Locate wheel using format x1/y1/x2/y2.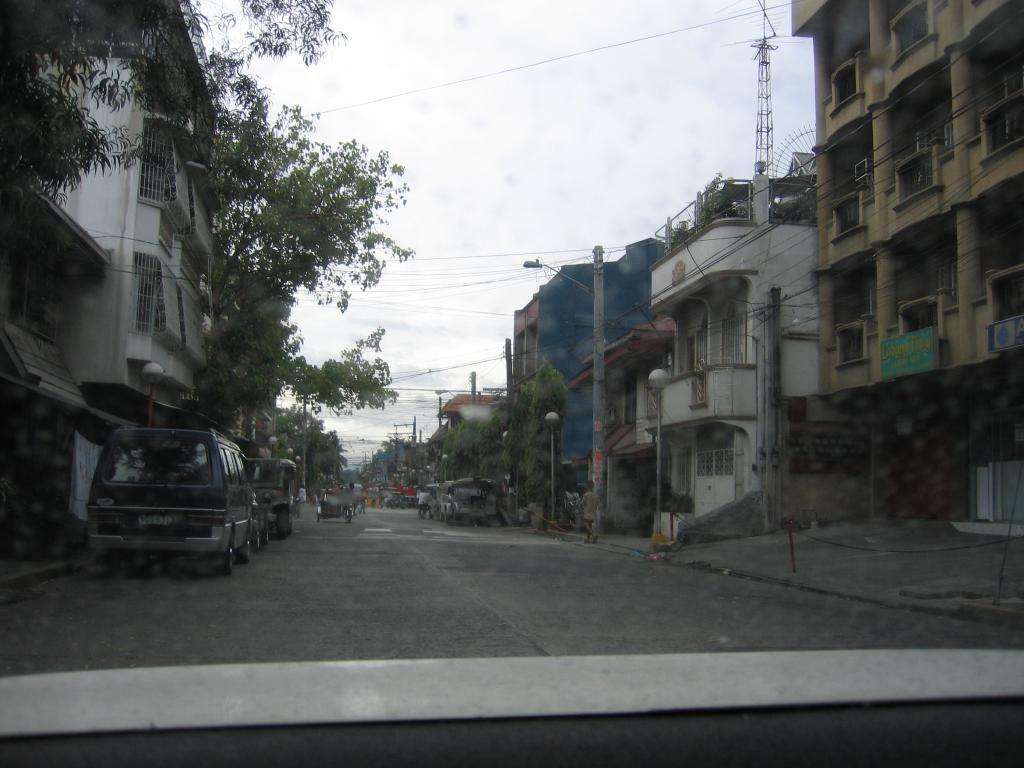
237/528/248/563.
